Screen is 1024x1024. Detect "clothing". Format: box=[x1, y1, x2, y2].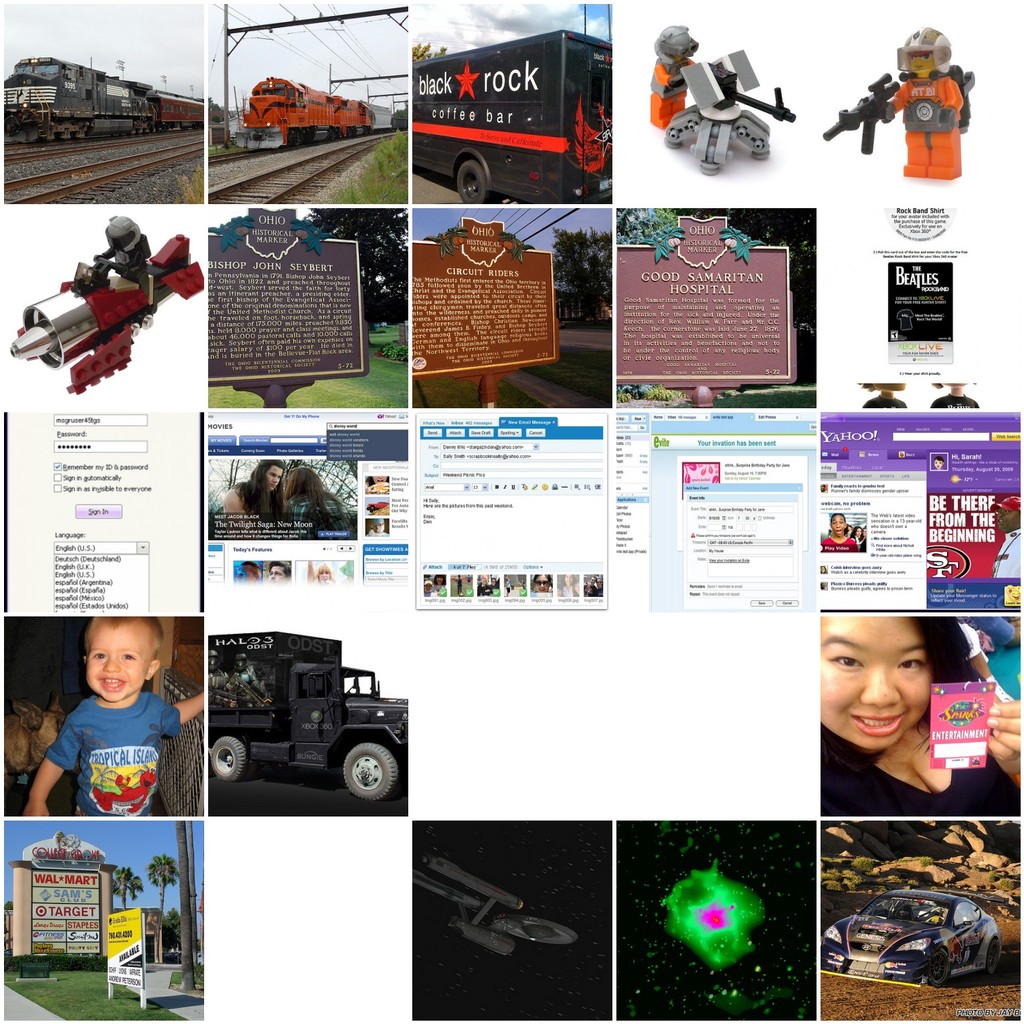
box=[368, 528, 386, 533].
